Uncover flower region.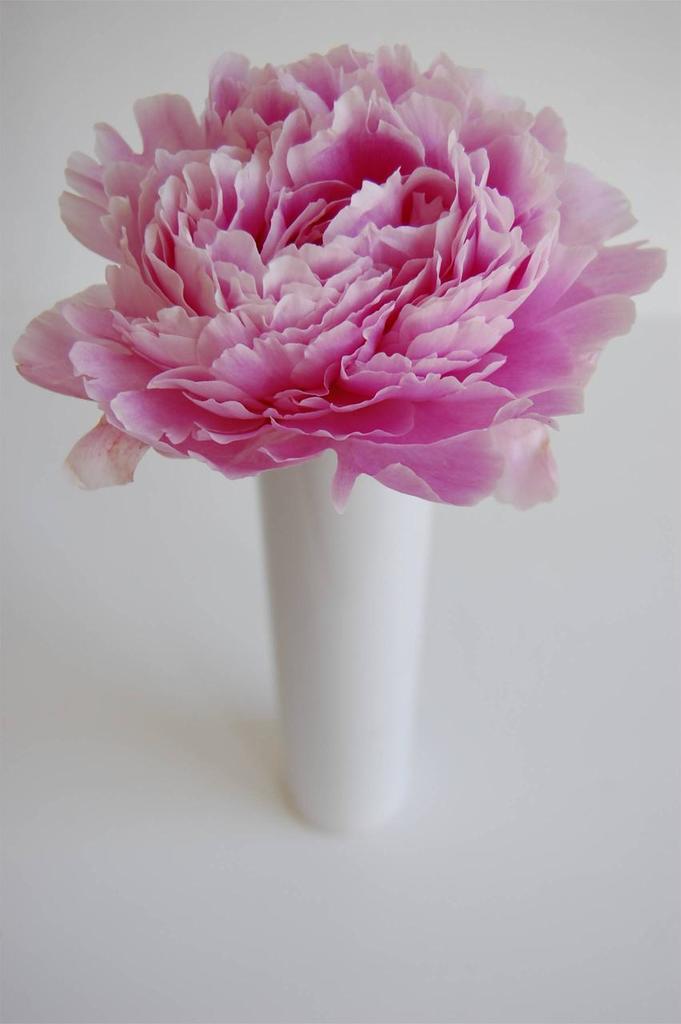
Uncovered: detection(21, 42, 639, 514).
